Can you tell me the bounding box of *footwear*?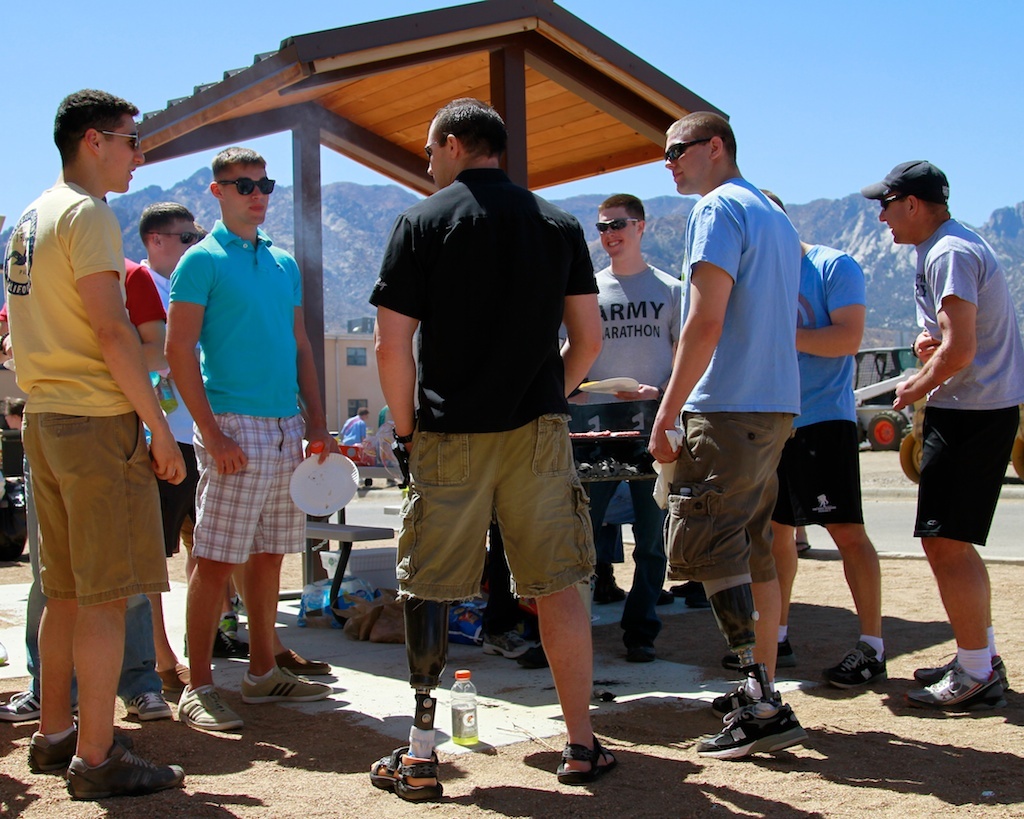
region(480, 628, 533, 656).
